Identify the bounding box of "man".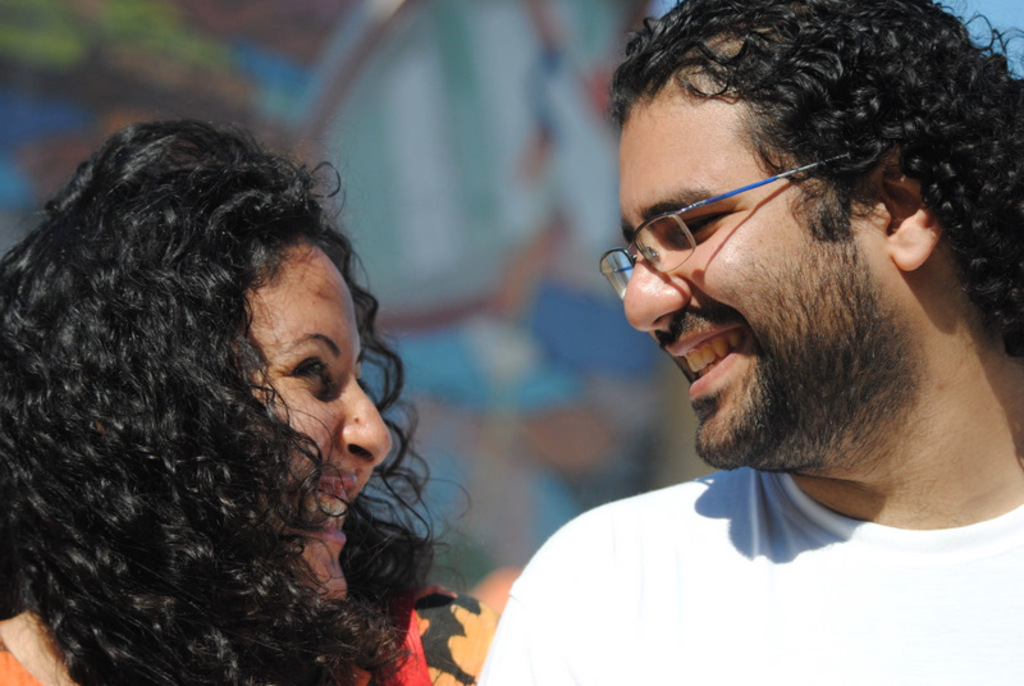
474,0,1020,685.
